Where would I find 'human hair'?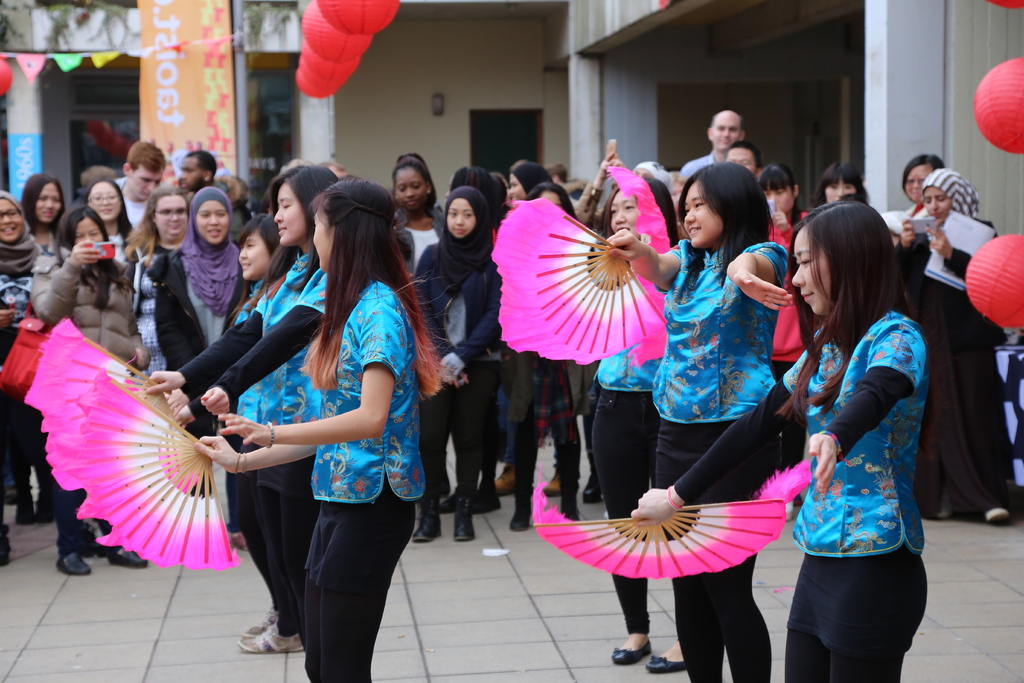
At <box>220,205,282,310</box>.
